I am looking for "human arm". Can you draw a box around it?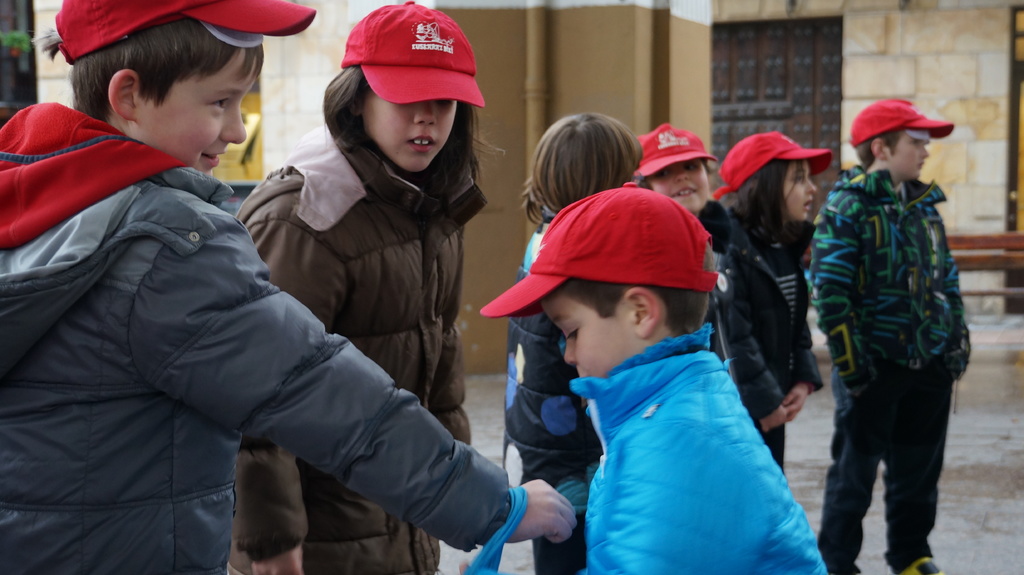
Sure, the bounding box is [left=778, top=346, right=826, bottom=416].
